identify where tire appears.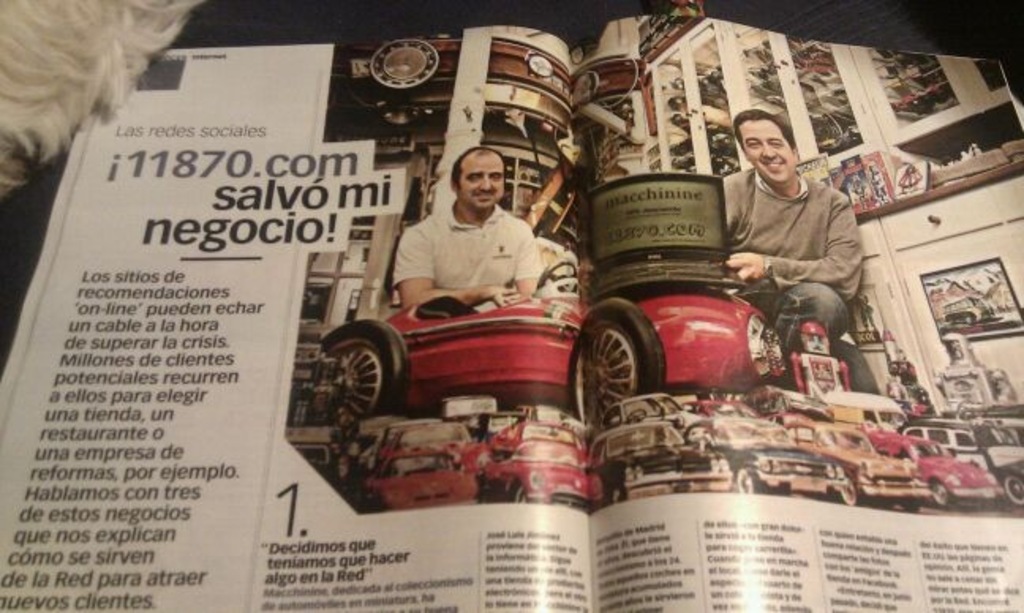
Appears at bbox(923, 480, 953, 506).
